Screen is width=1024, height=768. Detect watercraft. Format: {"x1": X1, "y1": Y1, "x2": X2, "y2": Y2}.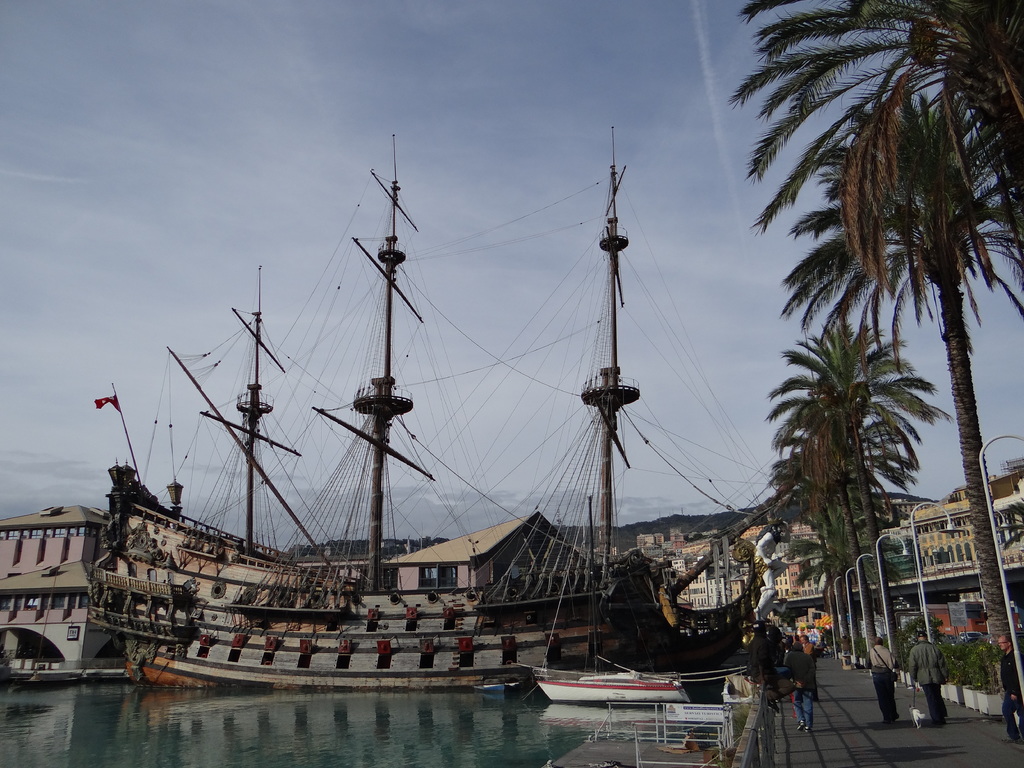
{"x1": 478, "y1": 680, "x2": 538, "y2": 694}.
